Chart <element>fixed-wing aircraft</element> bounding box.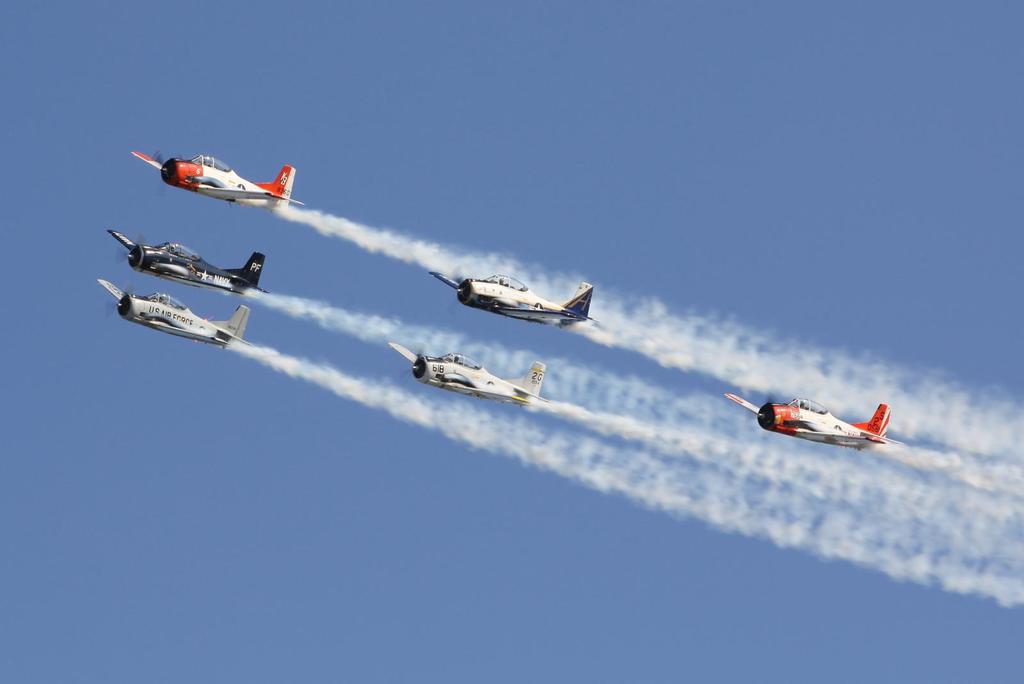
Charted: (97,283,254,347).
